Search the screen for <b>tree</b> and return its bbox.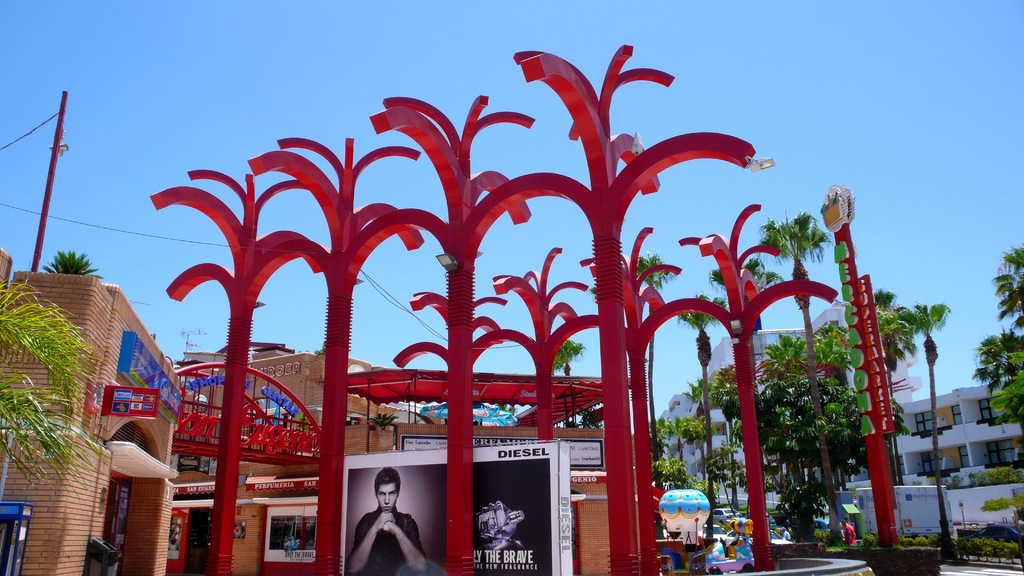
Found: (x1=632, y1=259, x2=670, y2=466).
